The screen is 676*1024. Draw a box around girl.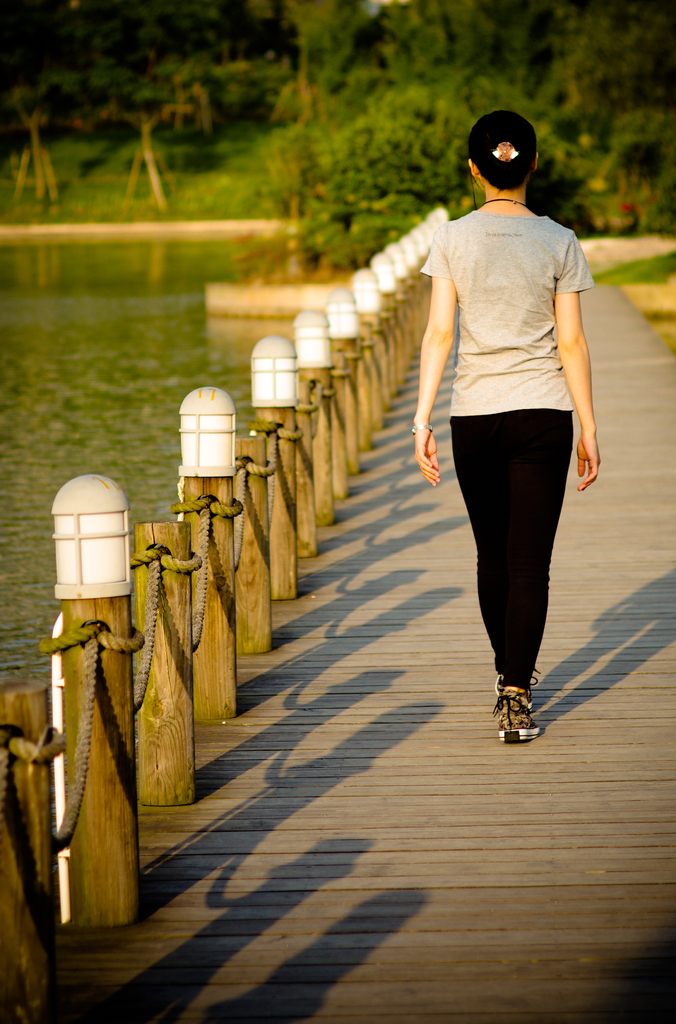
left=407, top=106, right=603, bottom=743.
